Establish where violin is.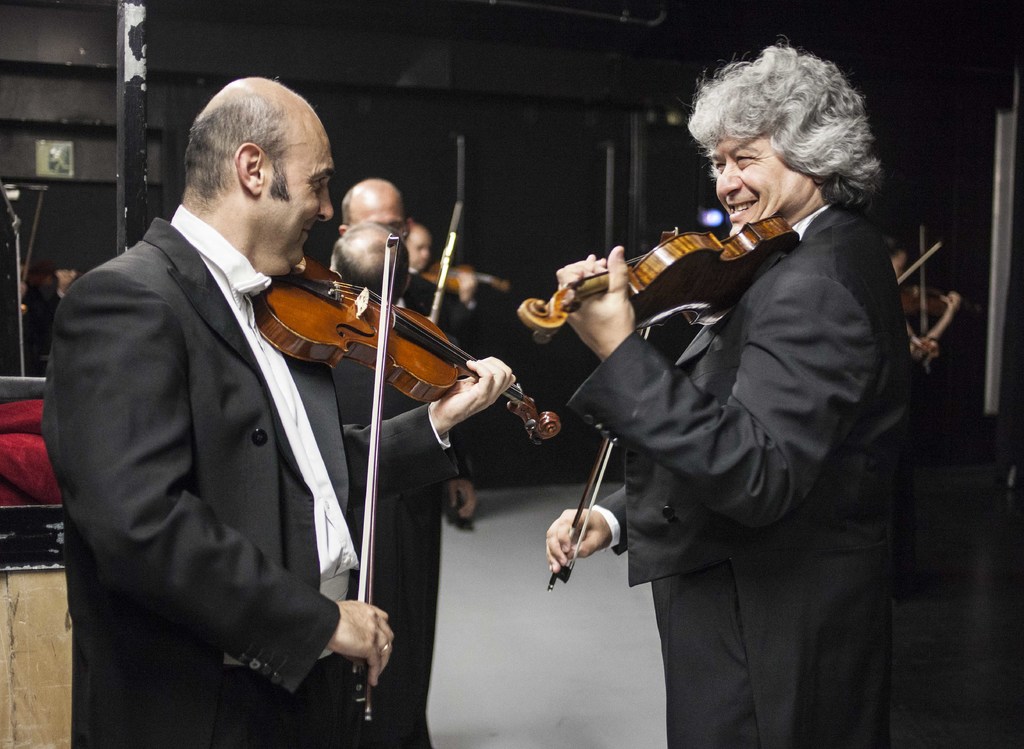
Established at rect(0, 186, 82, 312).
